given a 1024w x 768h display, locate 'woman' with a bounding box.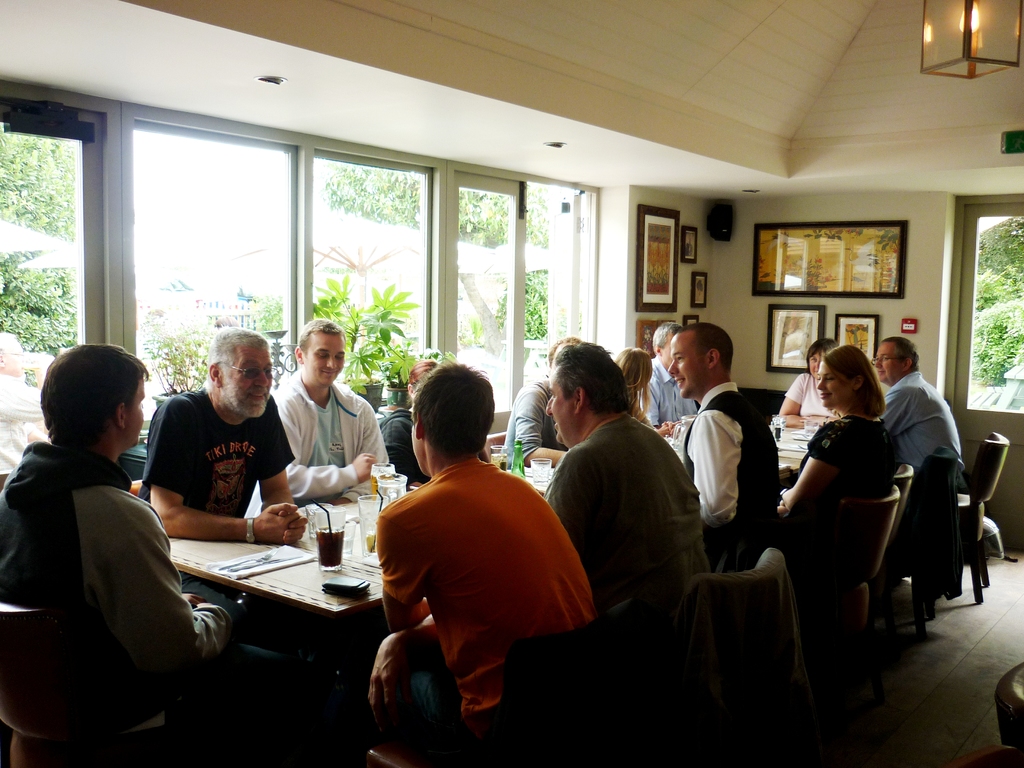
Located: (621,344,673,431).
